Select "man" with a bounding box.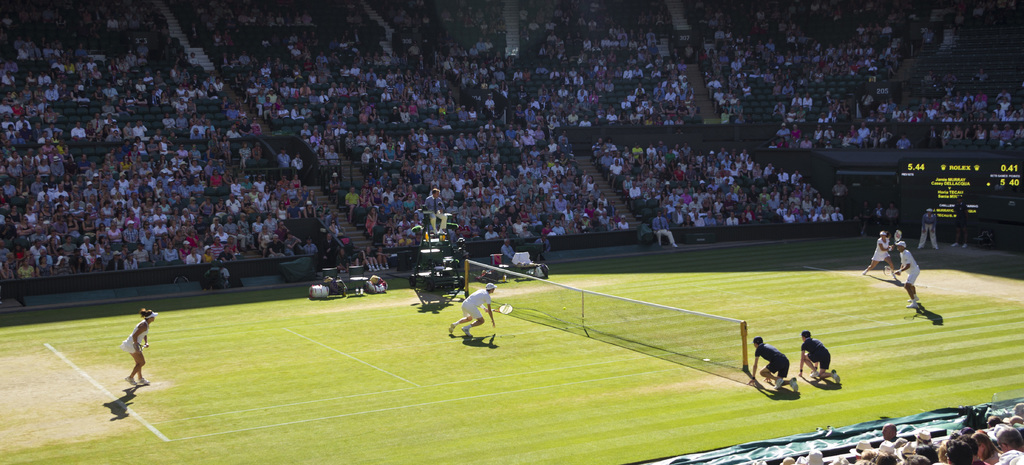
detection(442, 282, 499, 338).
